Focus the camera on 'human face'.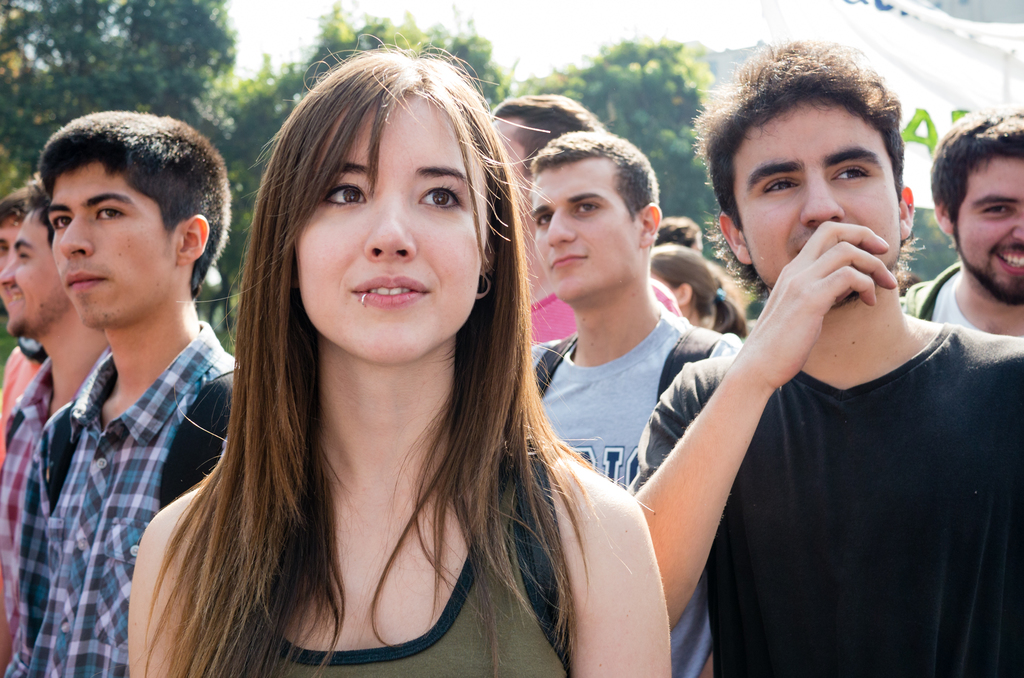
Focus region: [left=530, top=165, right=640, bottom=296].
